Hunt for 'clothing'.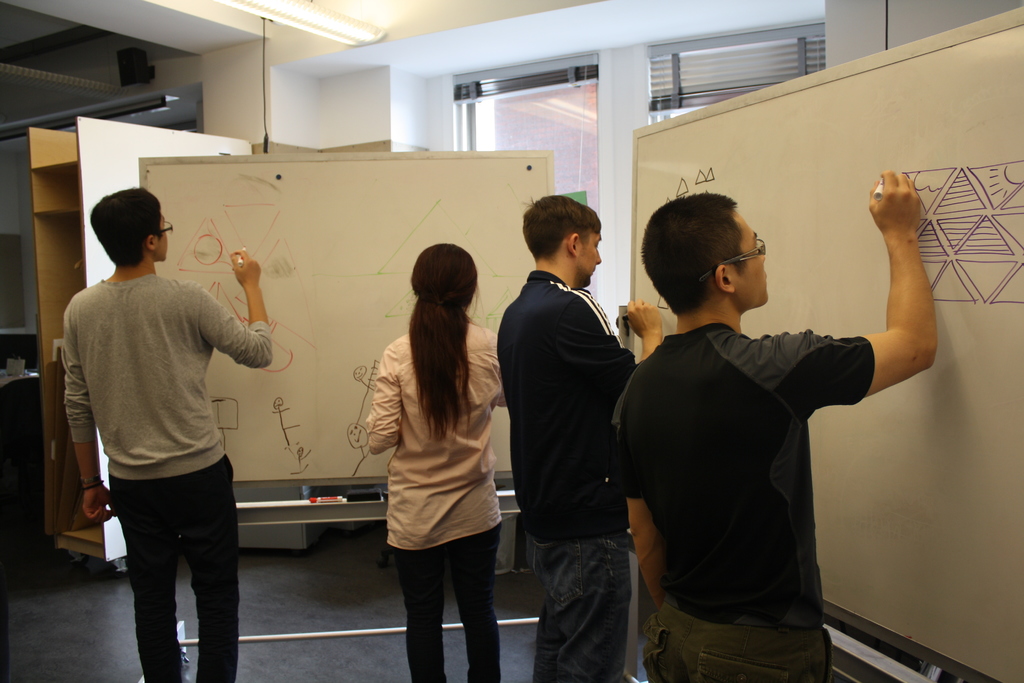
Hunted down at select_region(62, 273, 273, 682).
